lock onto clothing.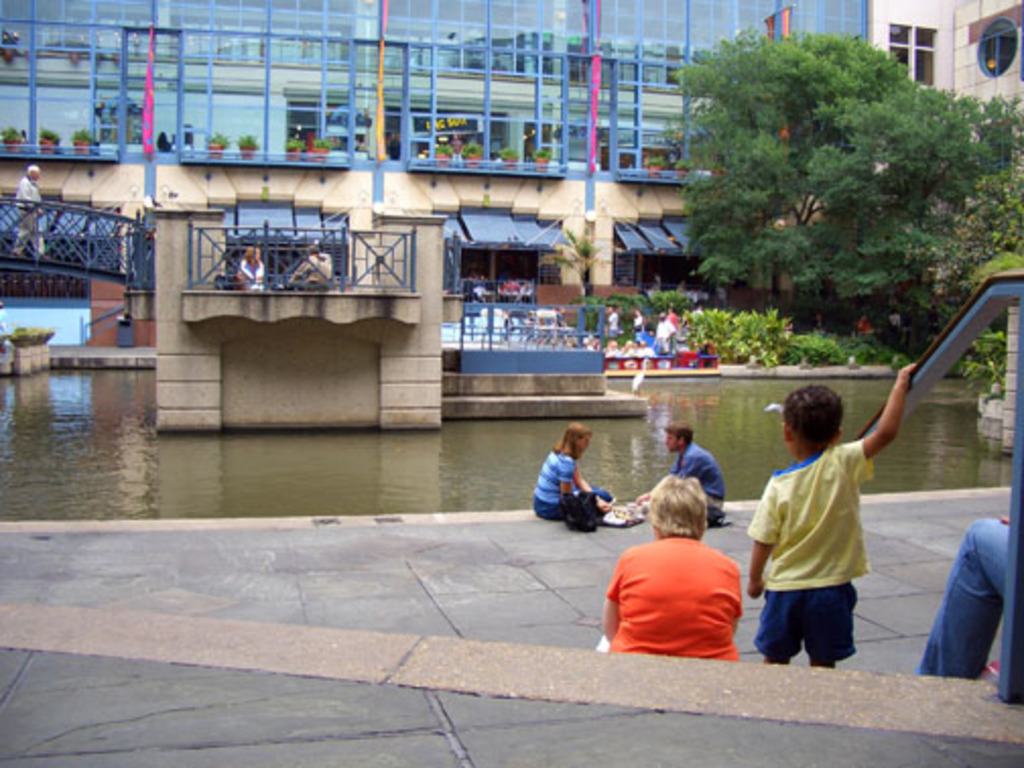
Locked: 912:518:1022:681.
